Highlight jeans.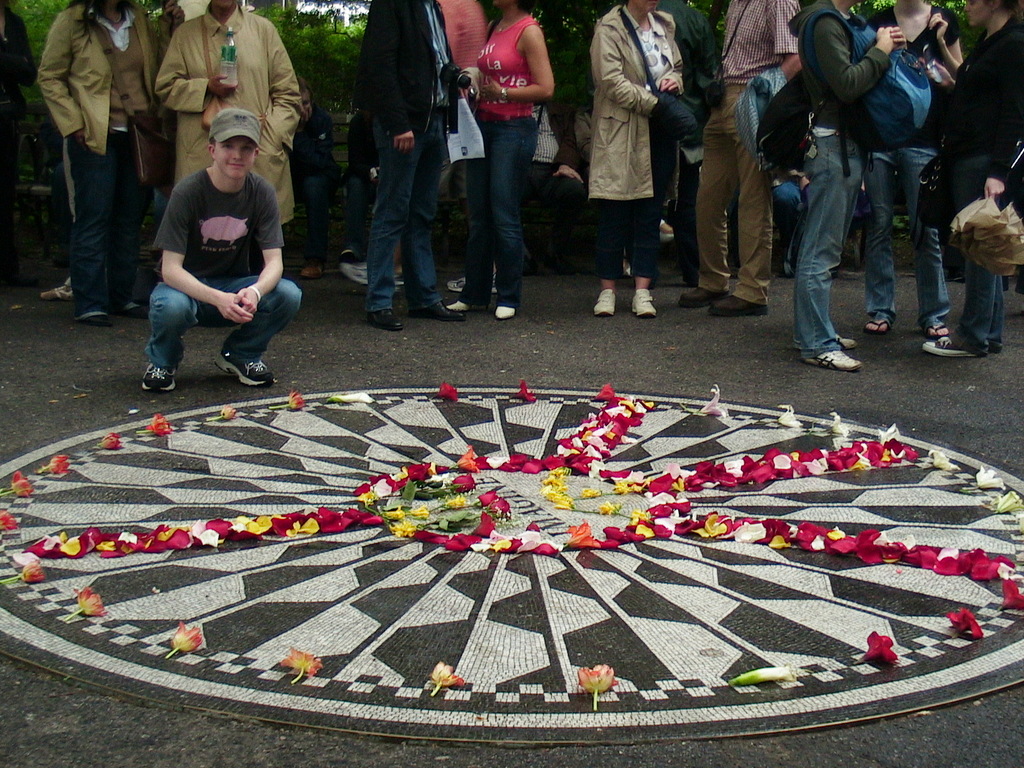
Highlighted region: 868/152/949/331.
